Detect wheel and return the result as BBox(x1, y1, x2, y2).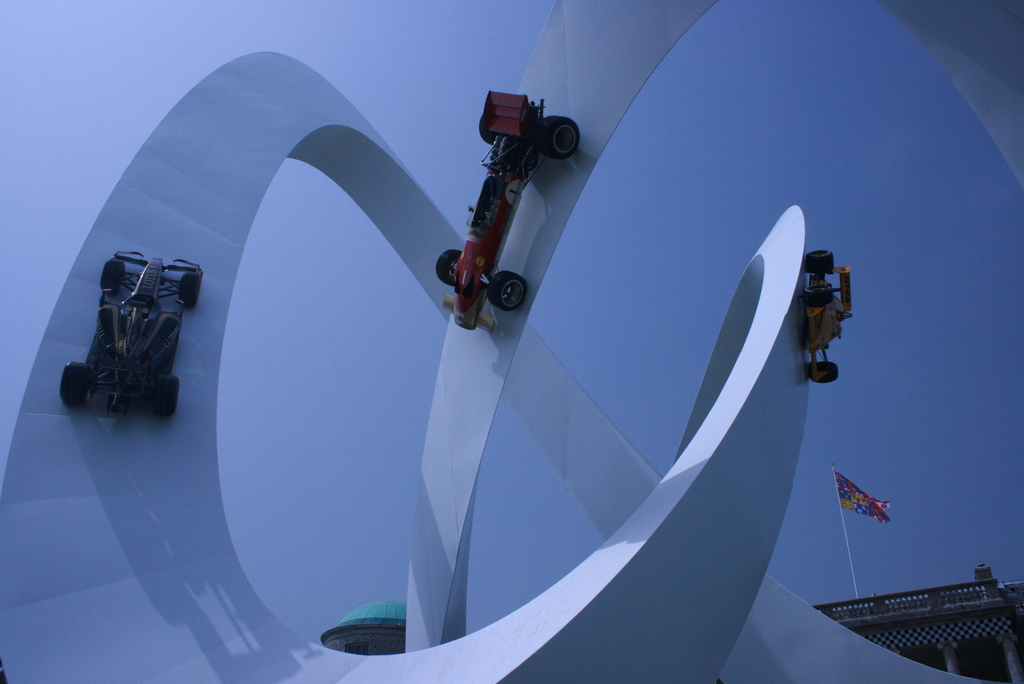
BBox(487, 268, 528, 309).
